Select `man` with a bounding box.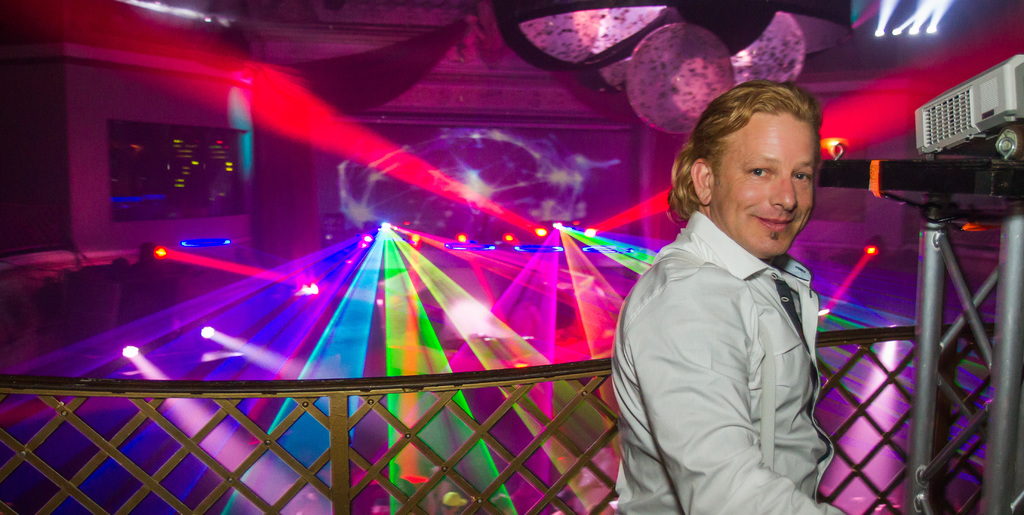
region(620, 76, 844, 514).
